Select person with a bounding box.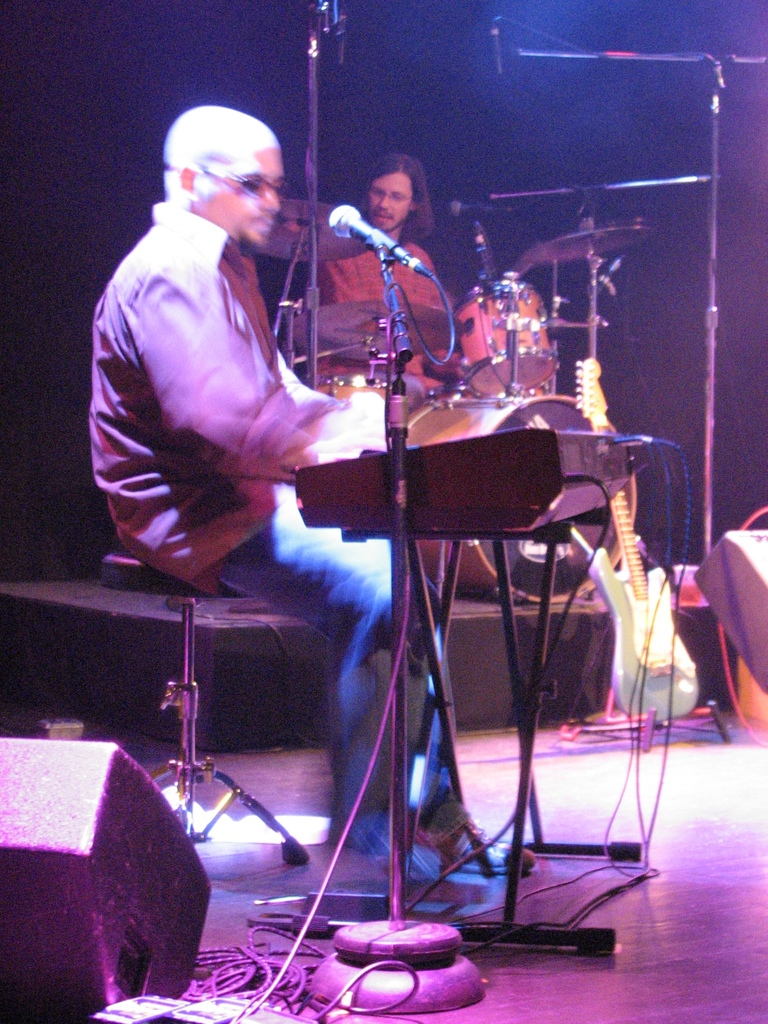
pyautogui.locateOnScreen(304, 150, 547, 615).
